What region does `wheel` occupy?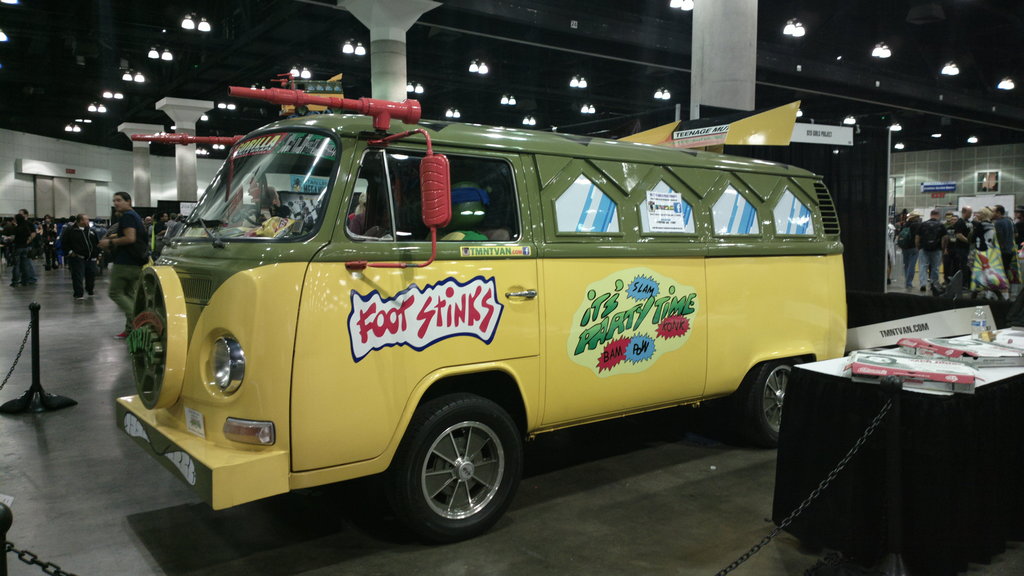
[left=378, top=387, right=519, bottom=536].
